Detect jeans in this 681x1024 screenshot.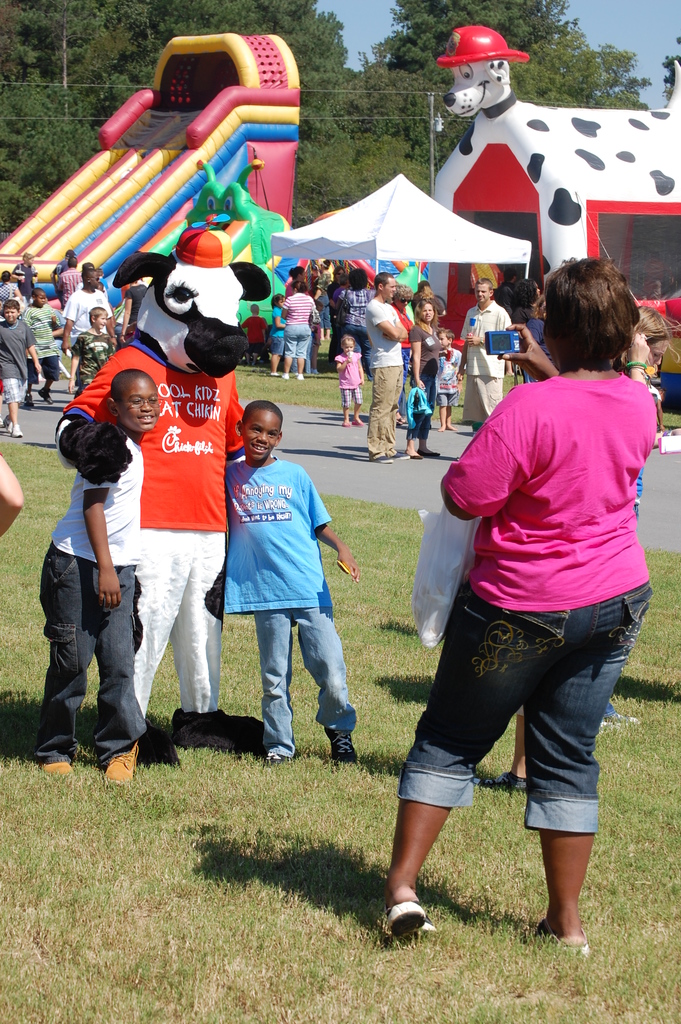
Detection: pyautogui.locateOnScreen(51, 573, 147, 794).
